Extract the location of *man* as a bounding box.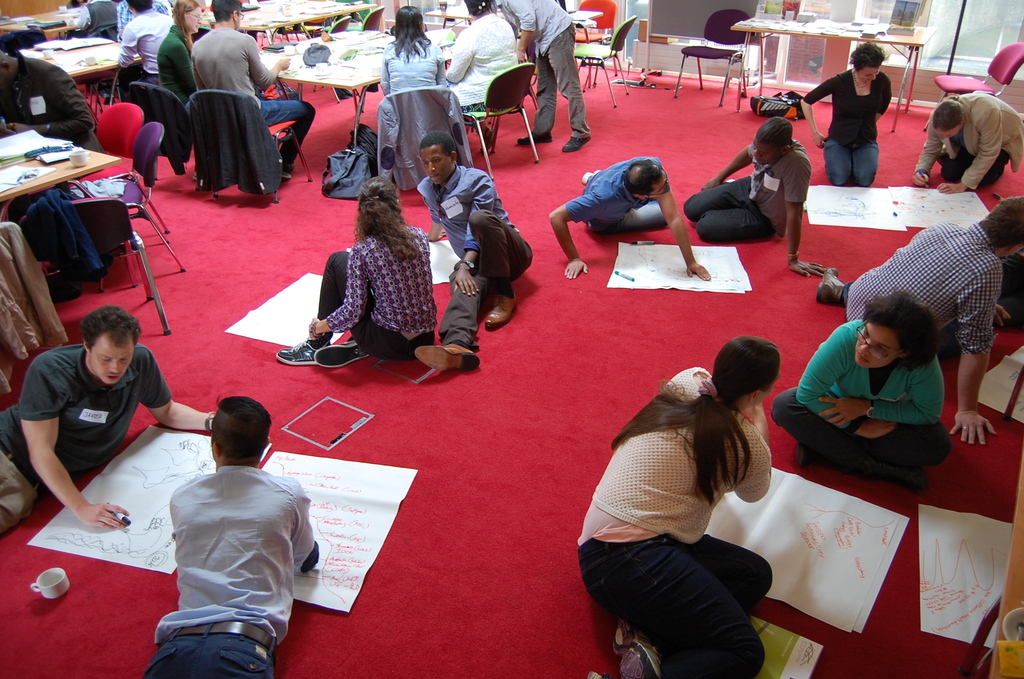
74,0,118,38.
